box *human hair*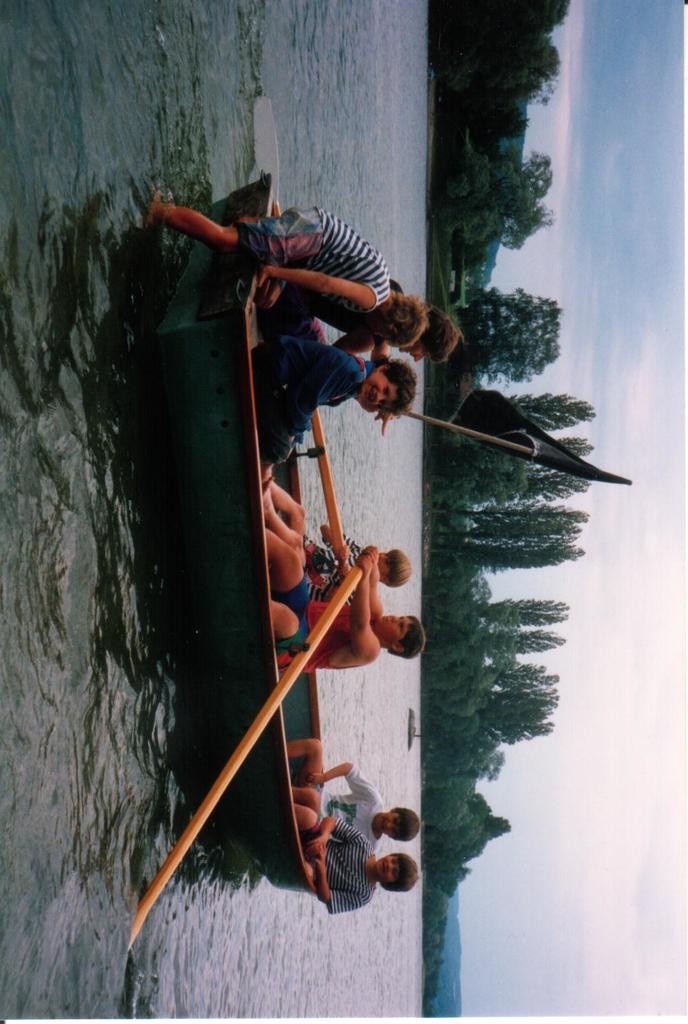
<region>386, 852, 419, 887</region>
